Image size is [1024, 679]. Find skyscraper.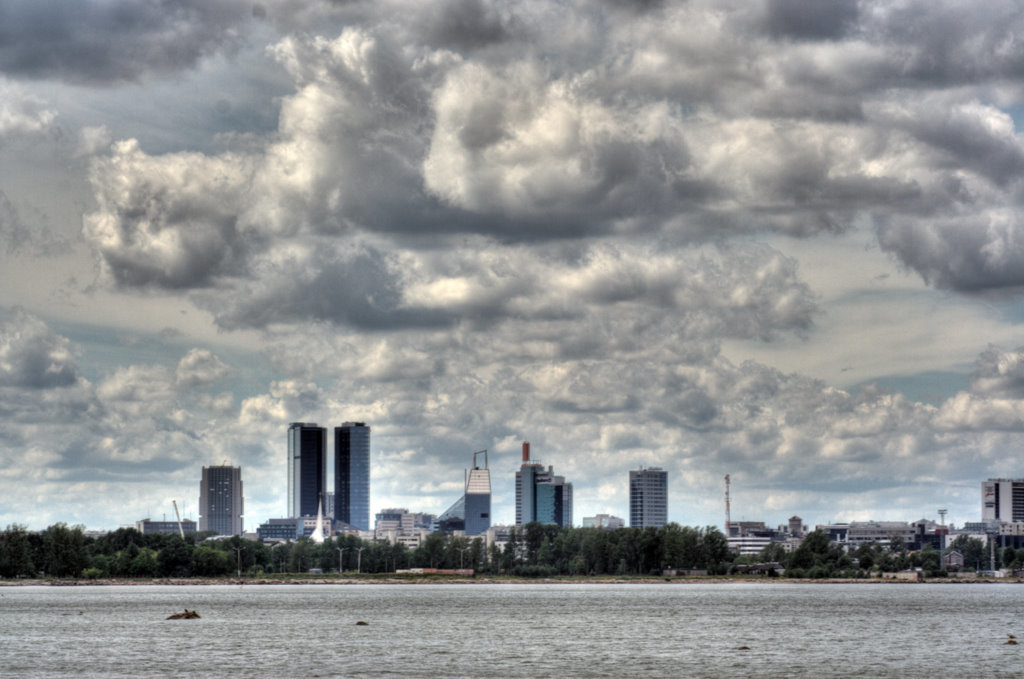
pyautogui.locateOnScreen(285, 417, 331, 526).
